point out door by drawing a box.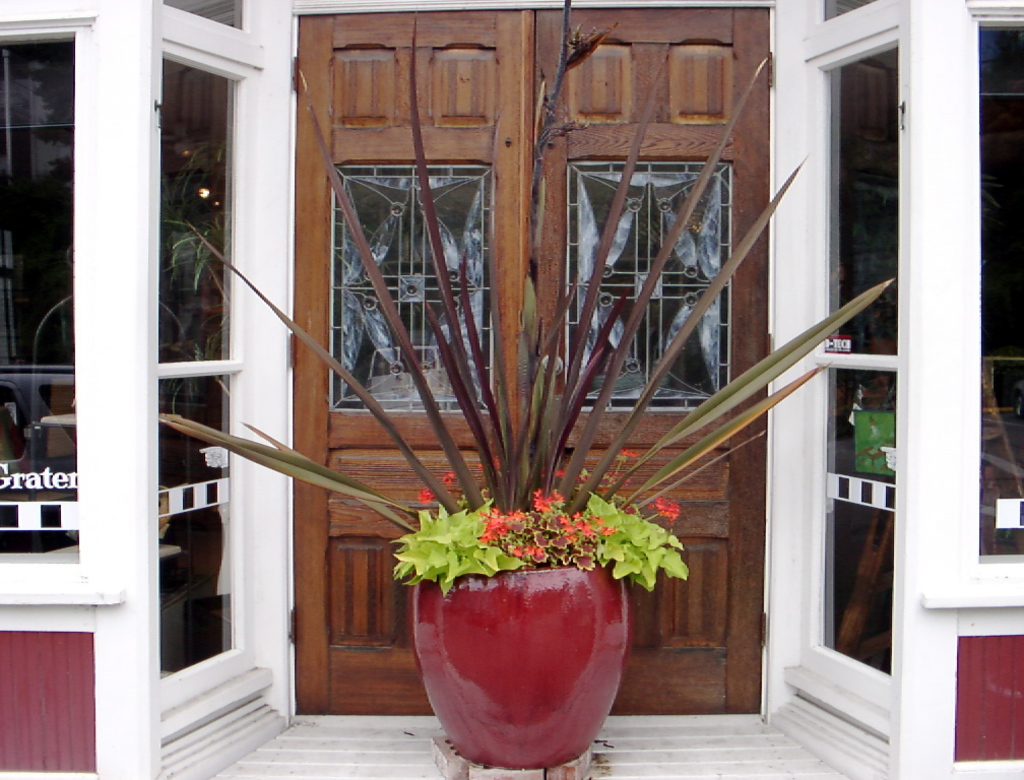
769,26,965,729.
